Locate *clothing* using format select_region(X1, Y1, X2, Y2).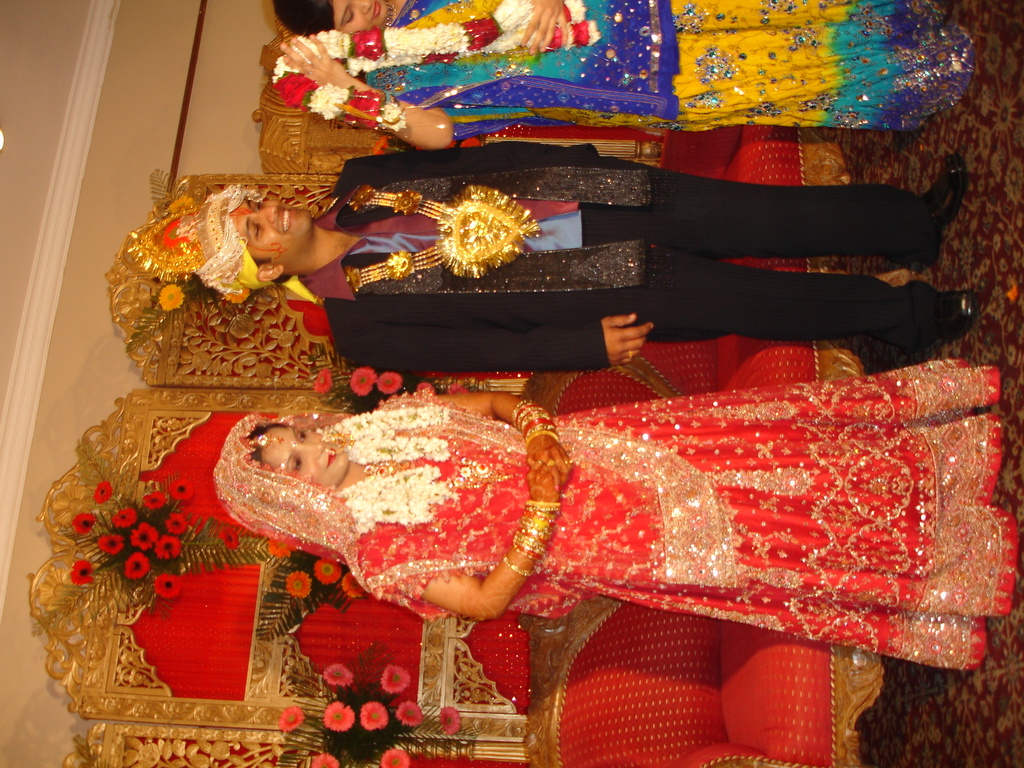
select_region(358, 0, 975, 135).
